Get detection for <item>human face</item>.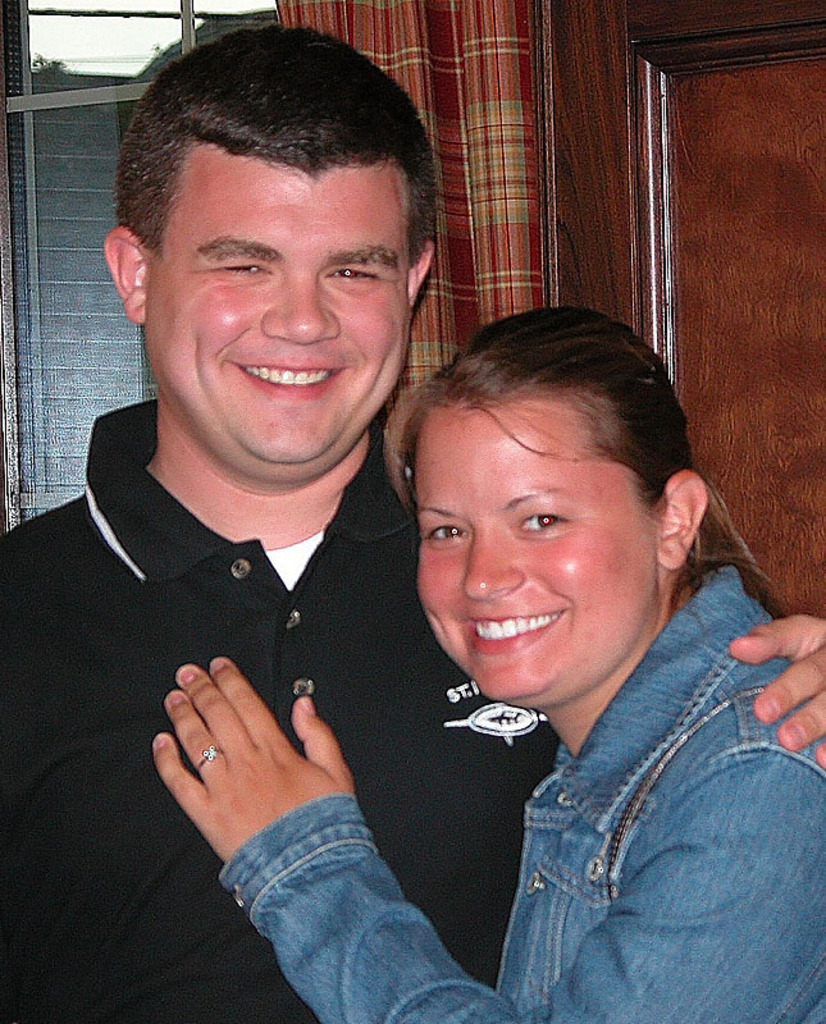
Detection: x1=417, y1=406, x2=658, y2=695.
